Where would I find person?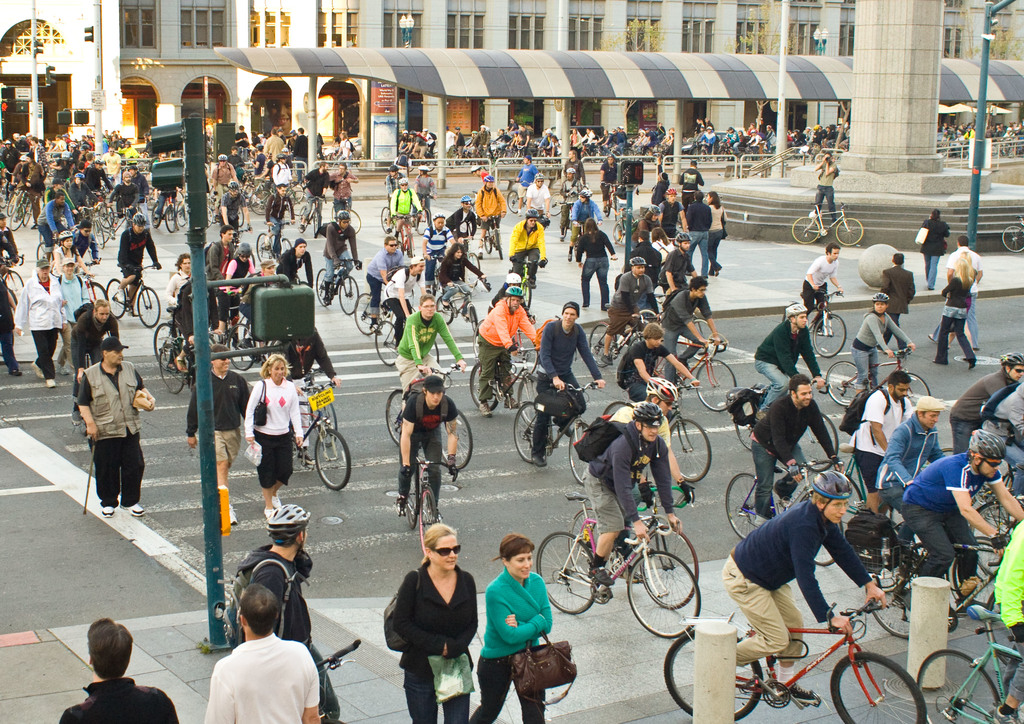
At {"left": 941, "top": 351, "right": 1023, "bottom": 446}.
